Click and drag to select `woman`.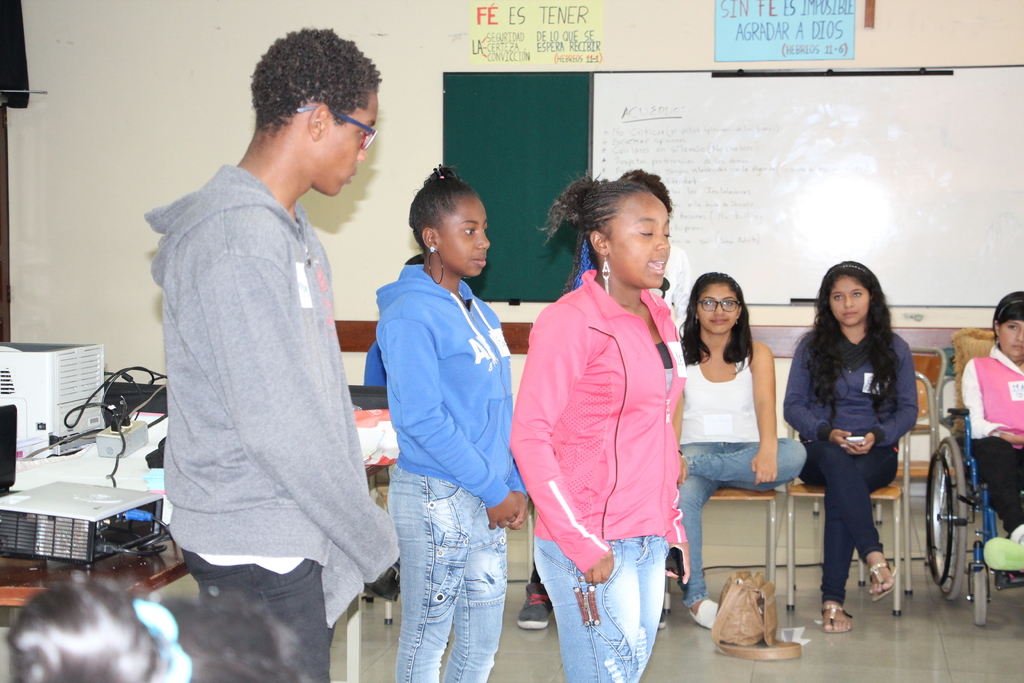
Selection: (502, 147, 705, 682).
